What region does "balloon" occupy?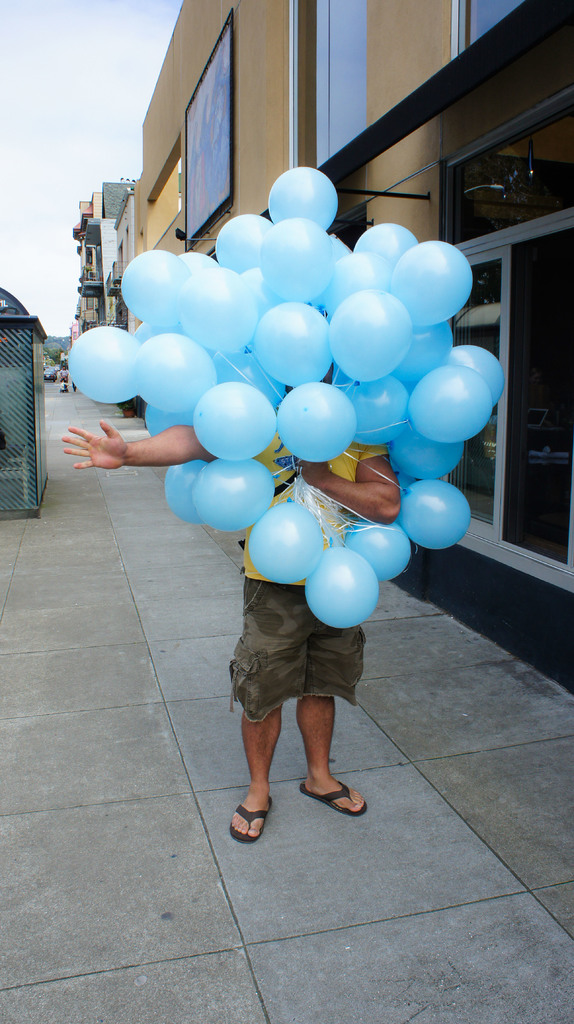
BBox(388, 321, 455, 378).
